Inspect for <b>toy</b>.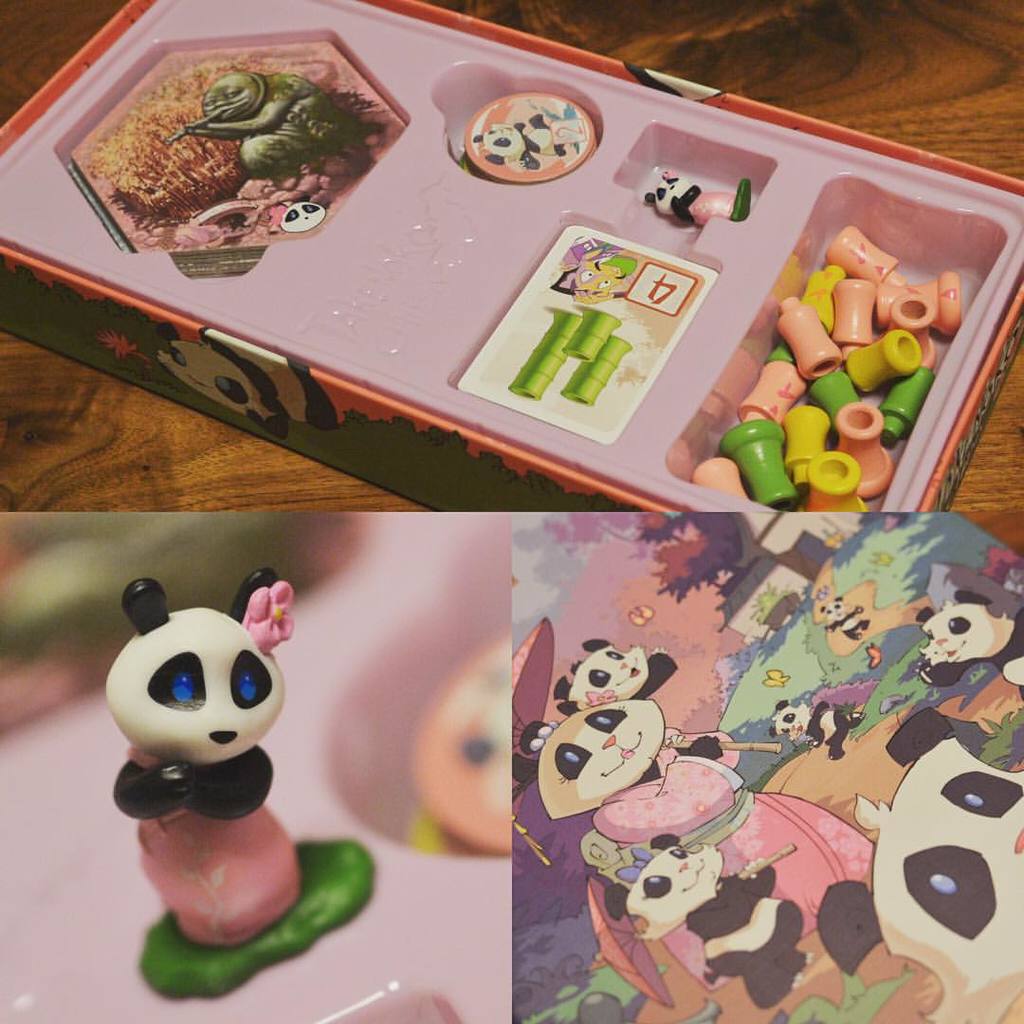
Inspection: bbox=(509, 724, 887, 986).
